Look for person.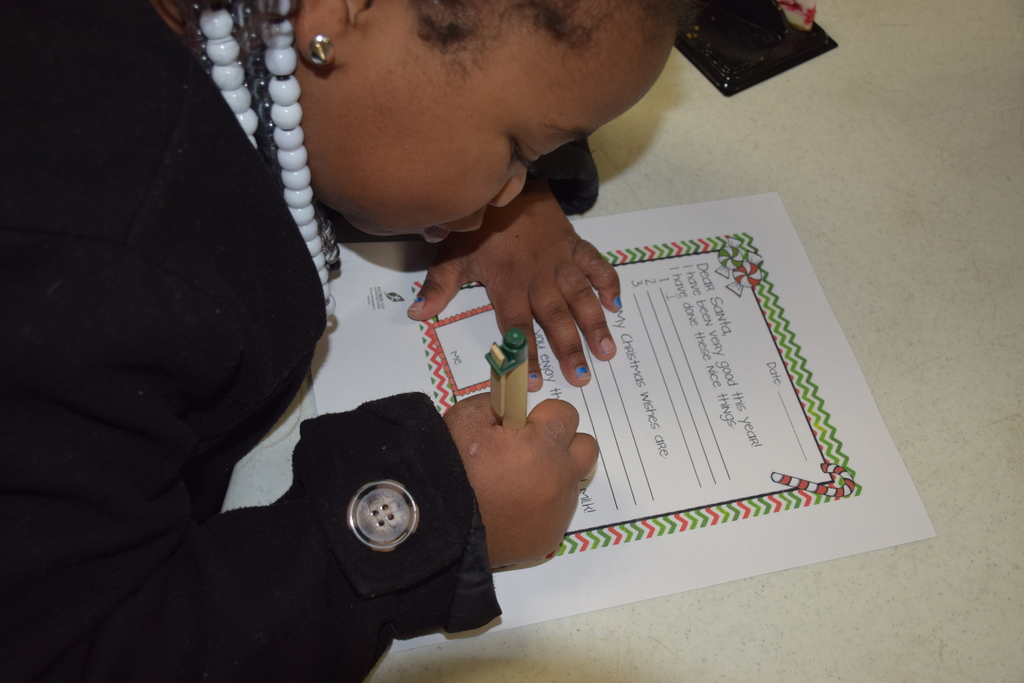
Found: 0,0,683,682.
